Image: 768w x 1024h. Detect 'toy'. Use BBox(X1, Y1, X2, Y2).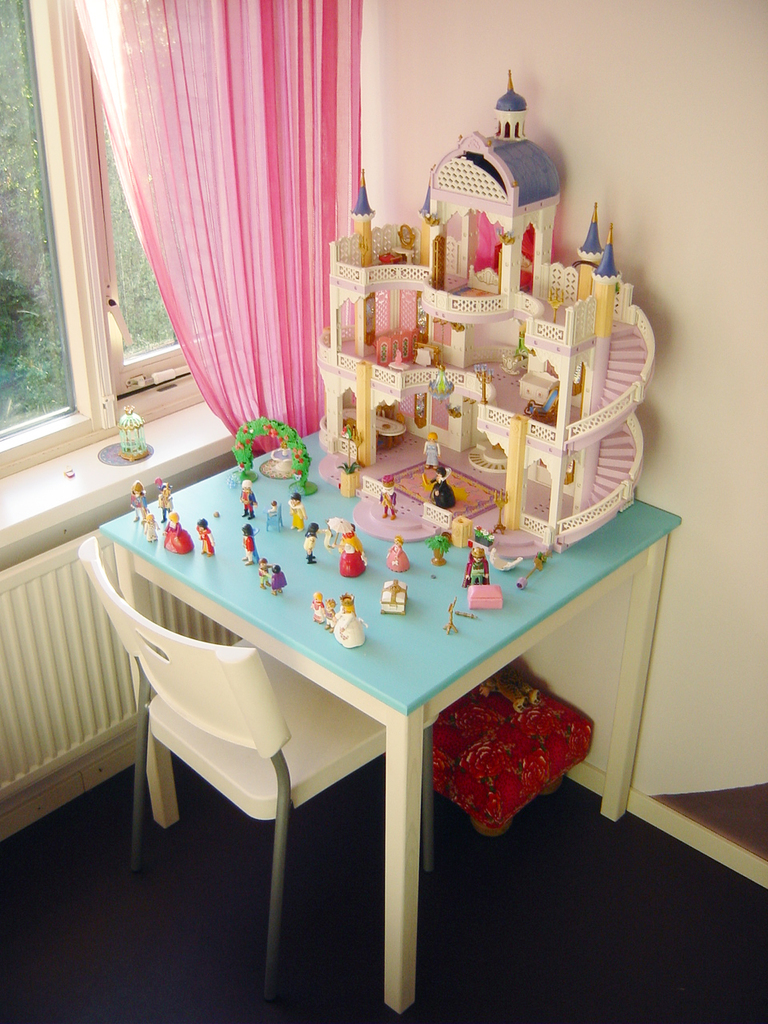
BBox(310, 592, 327, 624).
